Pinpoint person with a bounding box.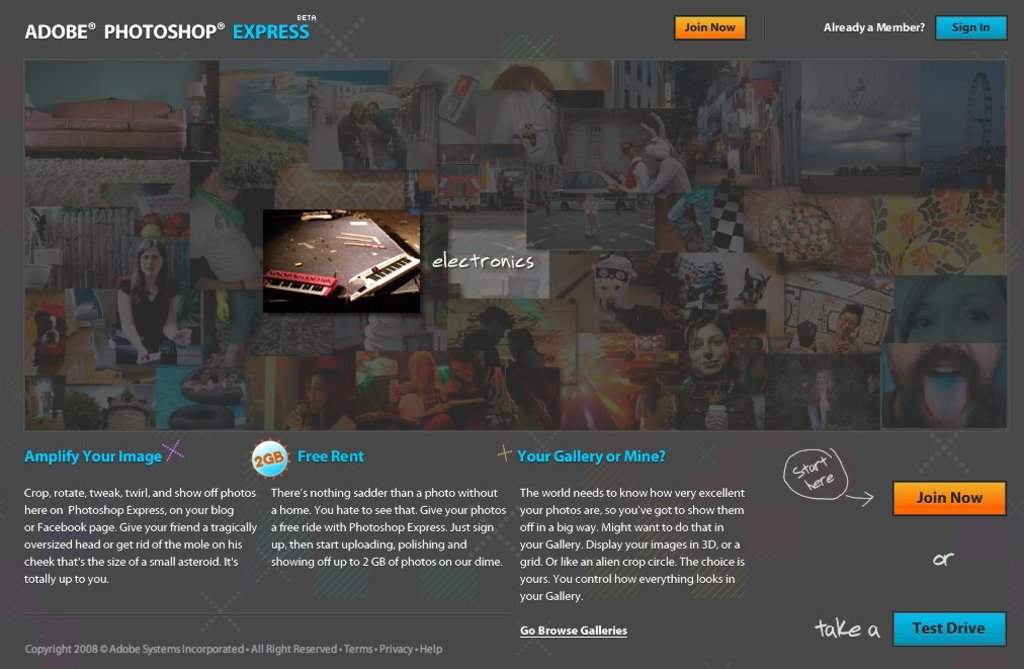
bbox=[805, 367, 837, 432].
